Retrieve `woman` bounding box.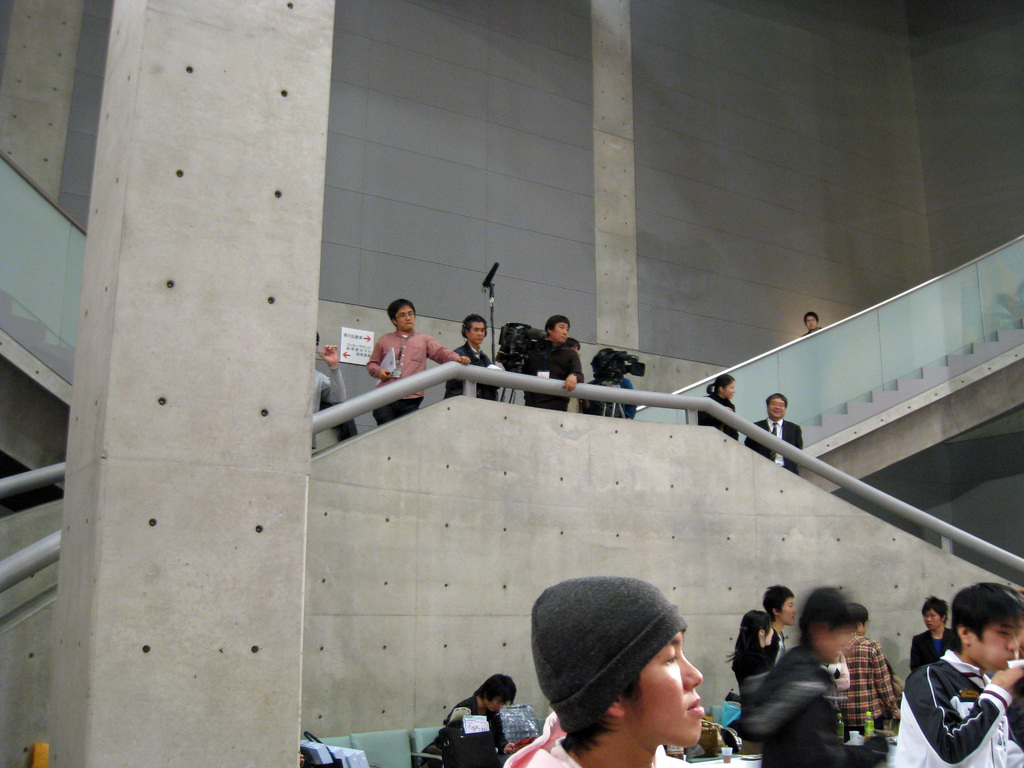
Bounding box: pyautogui.locateOnScreen(697, 372, 741, 440).
